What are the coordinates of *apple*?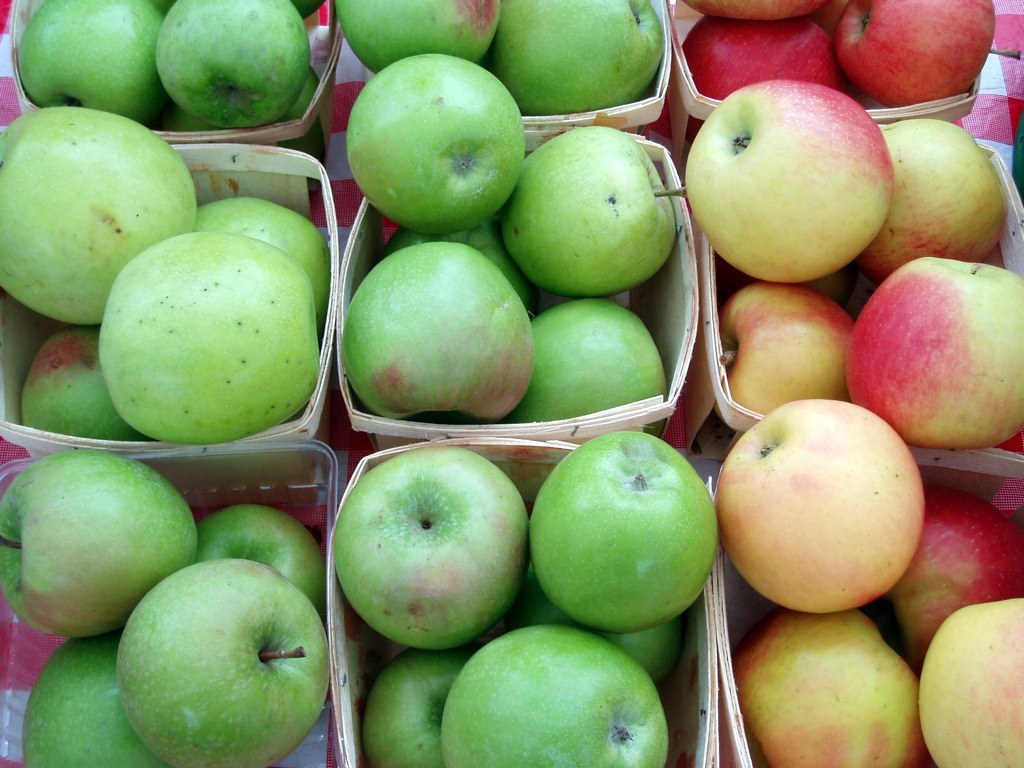
<box>0,112,198,329</box>.
